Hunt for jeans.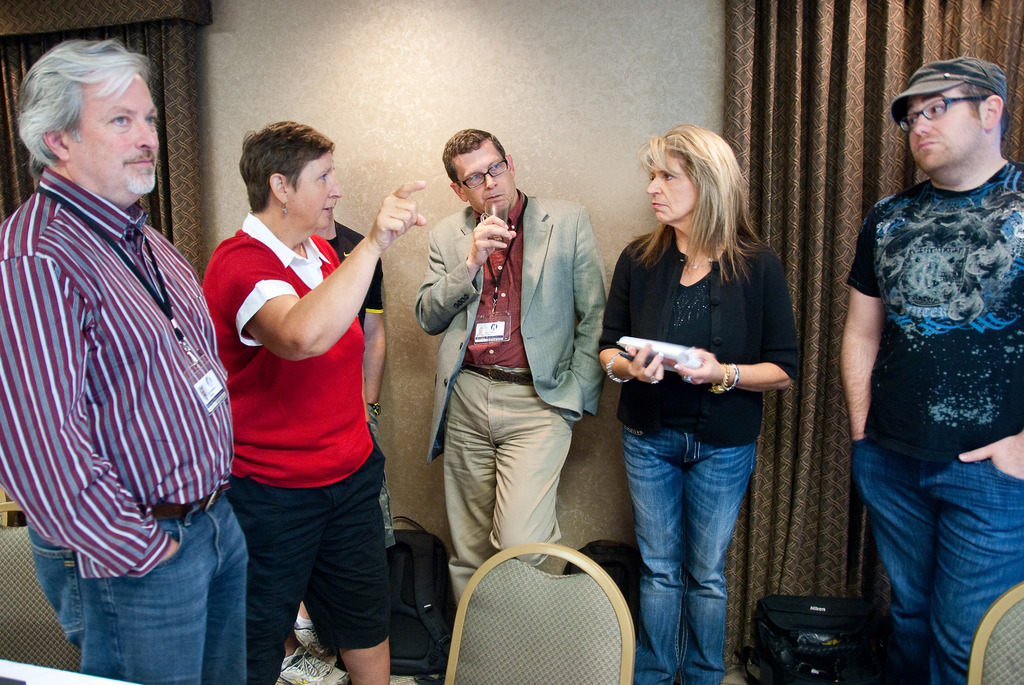
Hunted down at bbox=[24, 483, 249, 679].
